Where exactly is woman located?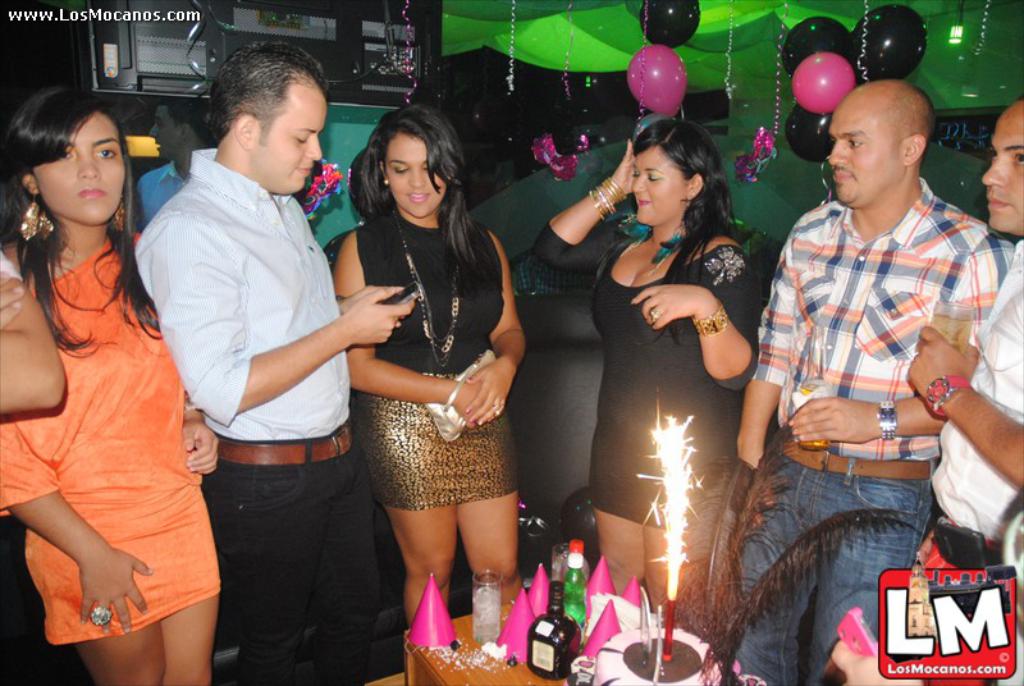
Its bounding box is x1=0 y1=82 x2=223 y2=685.
